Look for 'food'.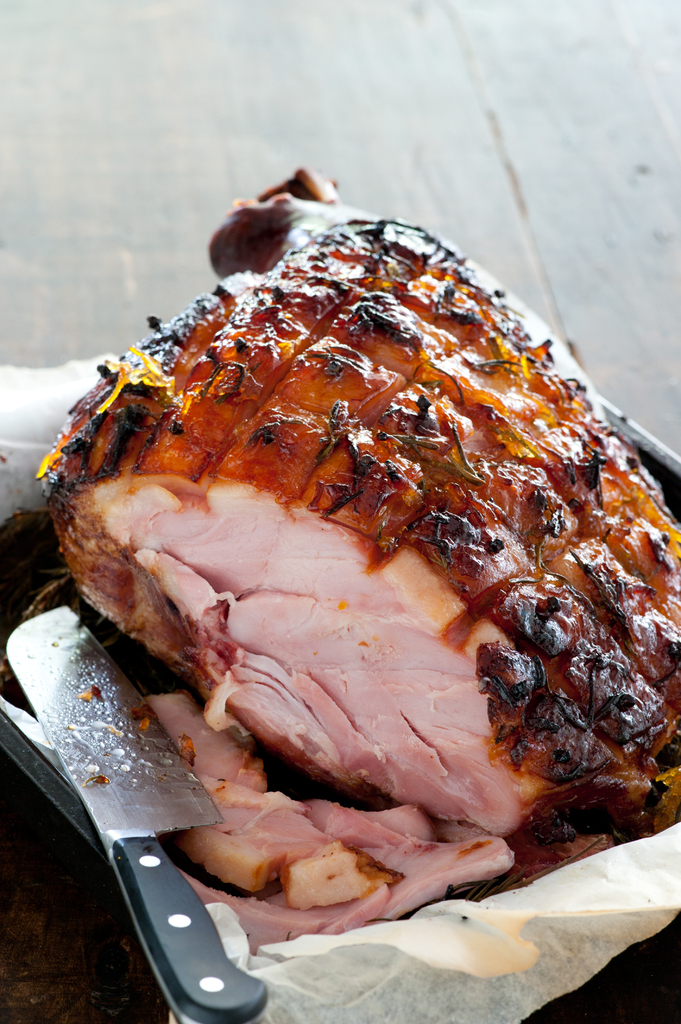
Found: left=0, top=163, right=680, bottom=1023.
